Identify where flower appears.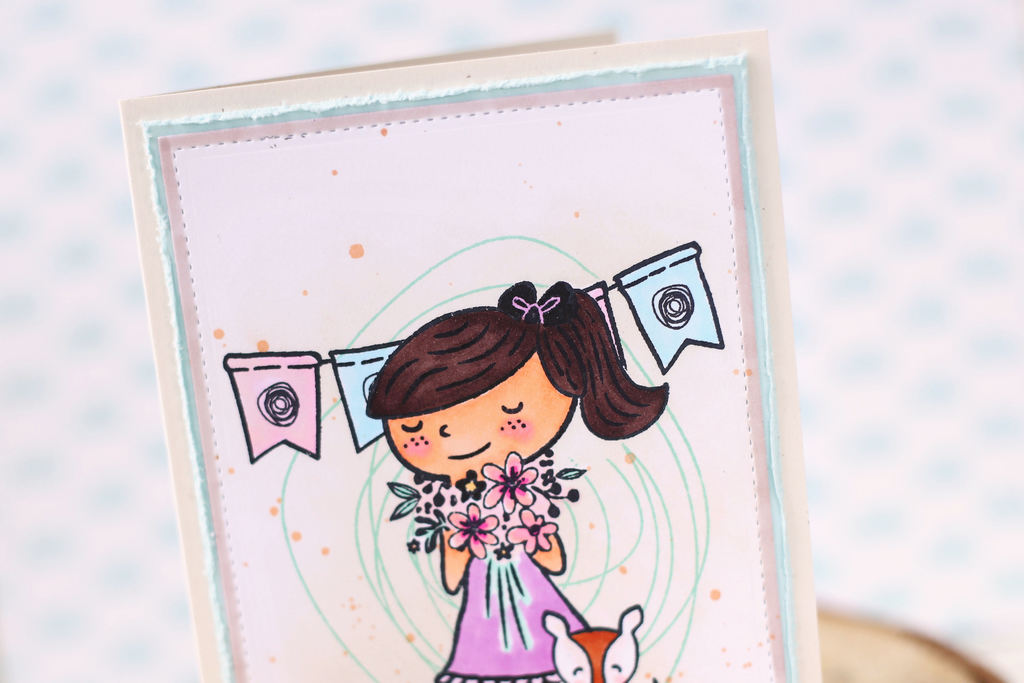
Appears at crop(450, 502, 498, 558).
